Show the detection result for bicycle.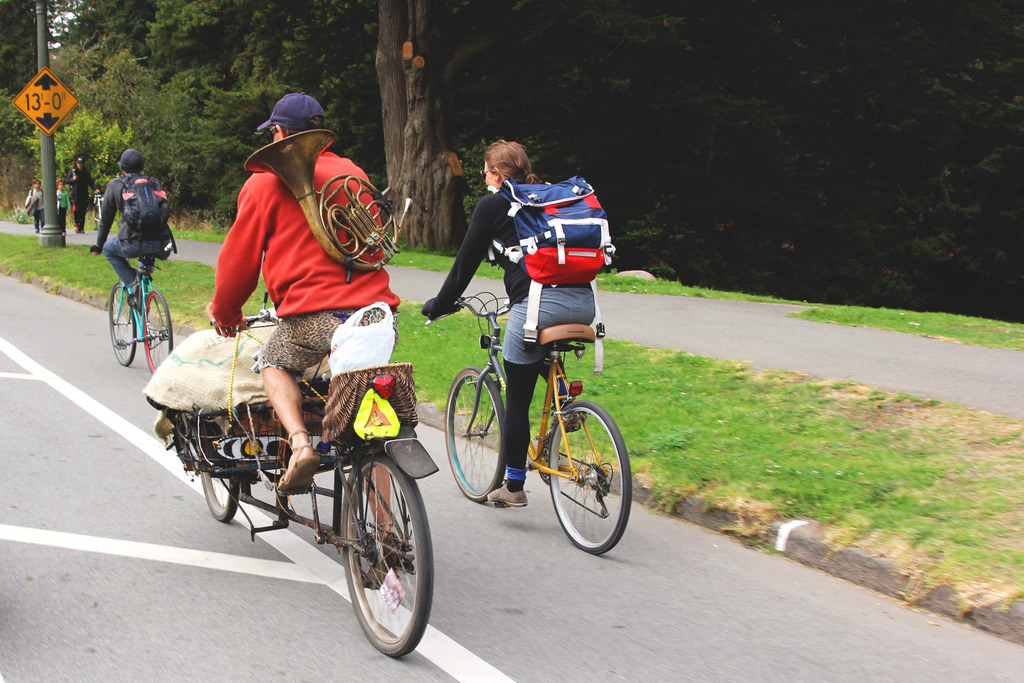
left=104, top=246, right=198, bottom=367.
